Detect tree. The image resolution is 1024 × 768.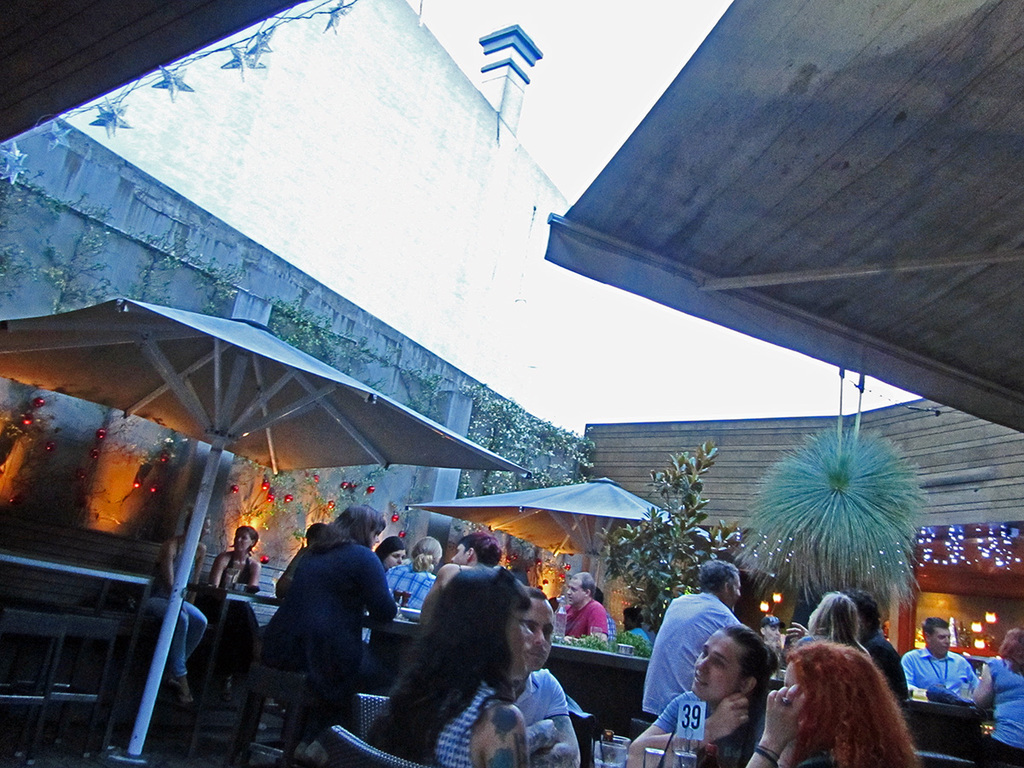
14:174:130:324.
